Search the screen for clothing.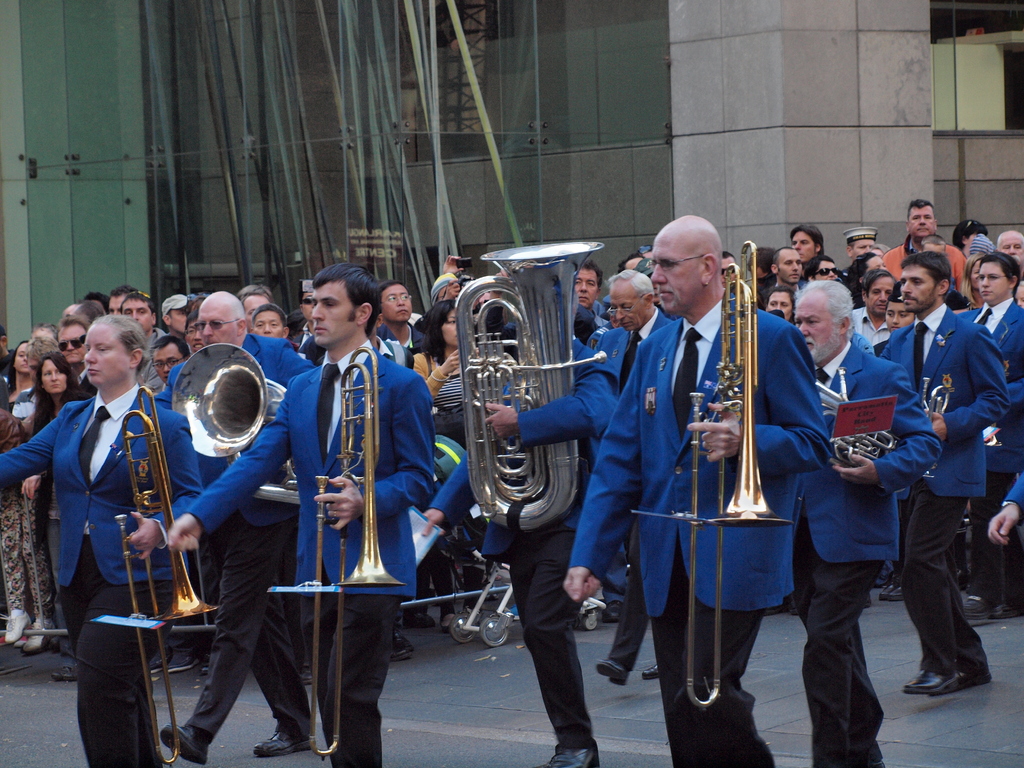
Found at l=184, t=342, r=436, b=766.
